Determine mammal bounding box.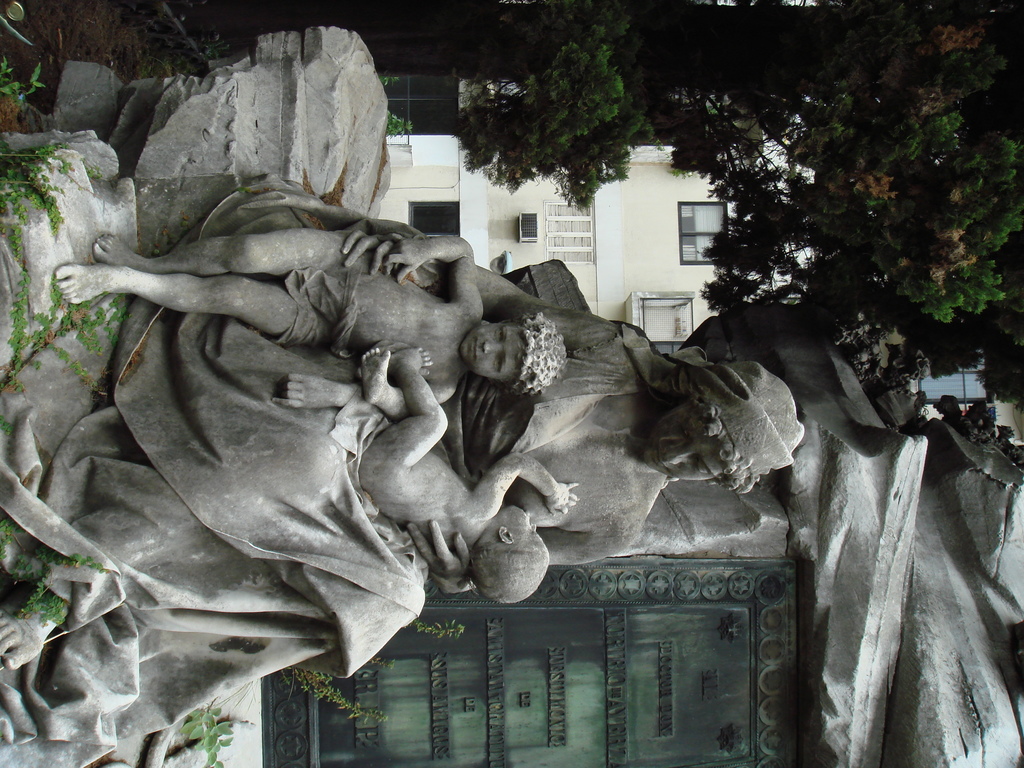
Determined: pyautogui.locateOnScreen(54, 235, 570, 412).
